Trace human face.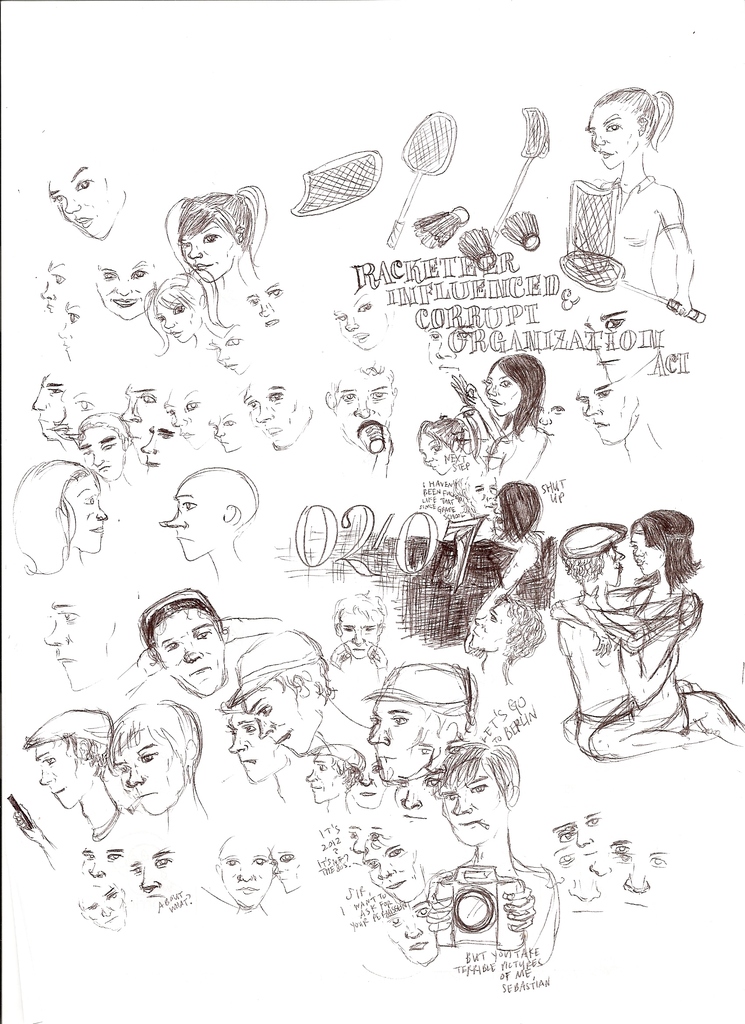
Traced to BBox(634, 526, 658, 586).
